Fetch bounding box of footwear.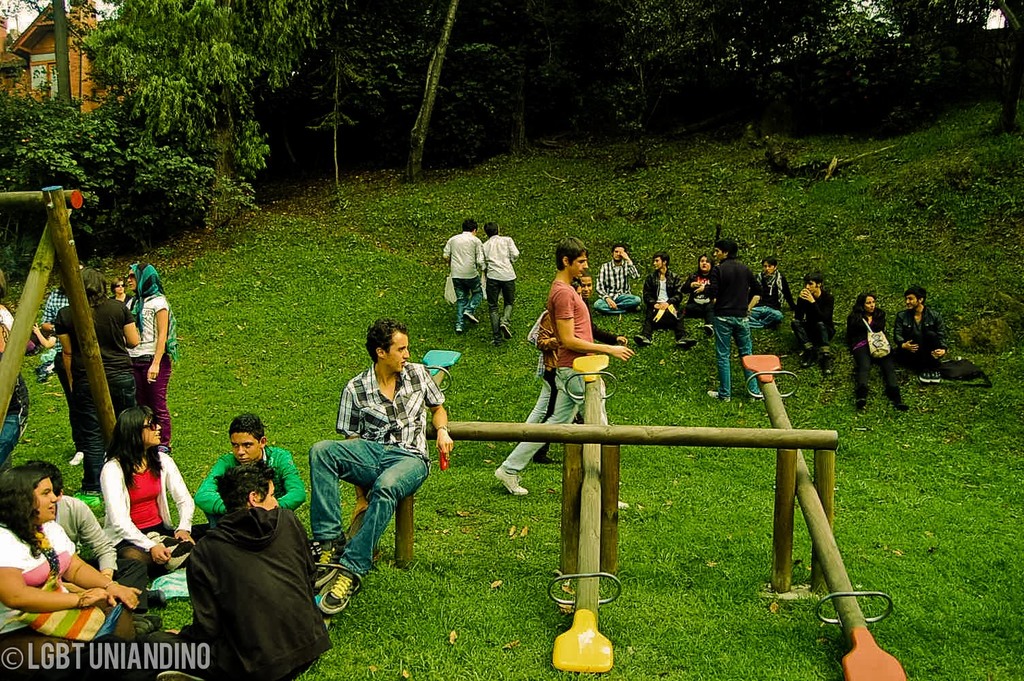
Bbox: <region>463, 313, 480, 326</region>.
